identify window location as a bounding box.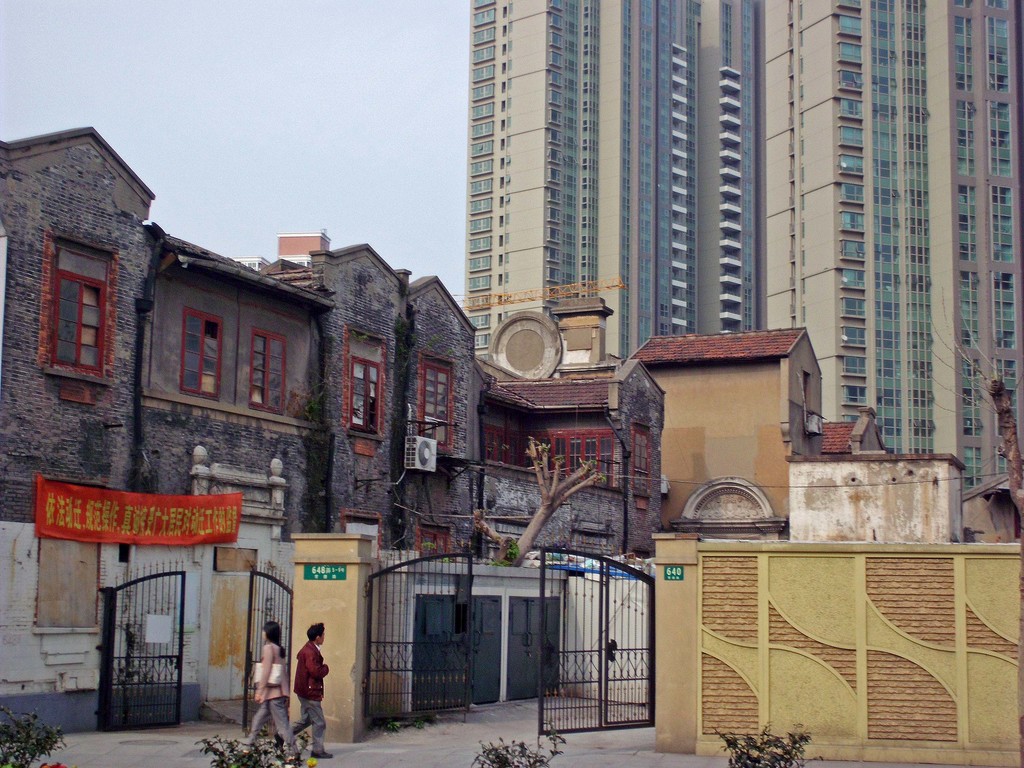
{"left": 877, "top": 299, "right": 902, "bottom": 320}.
